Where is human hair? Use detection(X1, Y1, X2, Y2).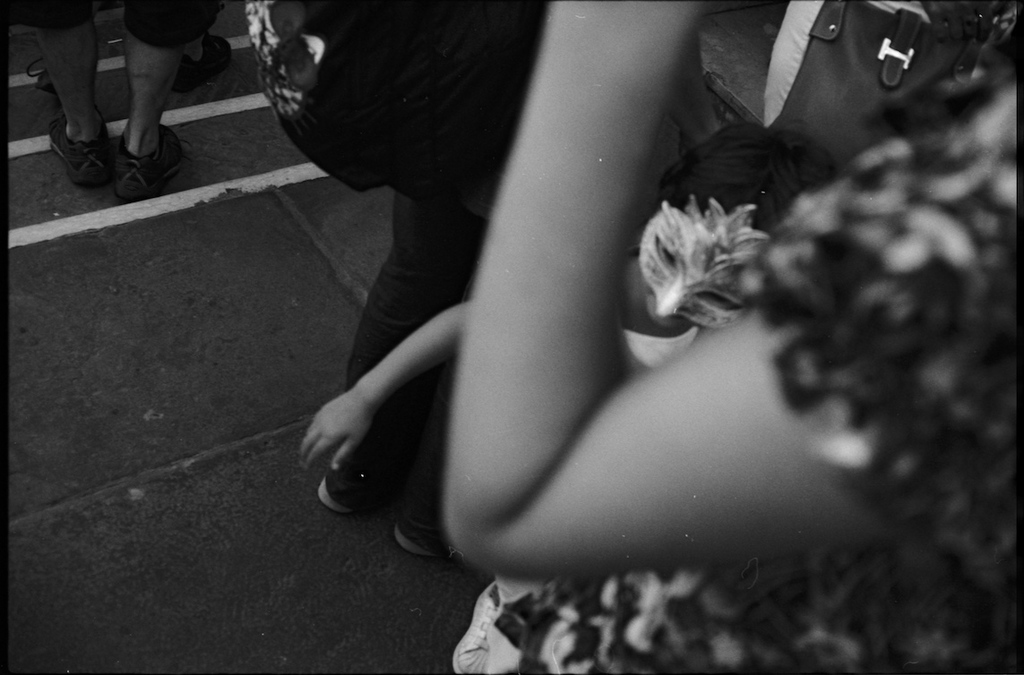
detection(654, 125, 839, 227).
